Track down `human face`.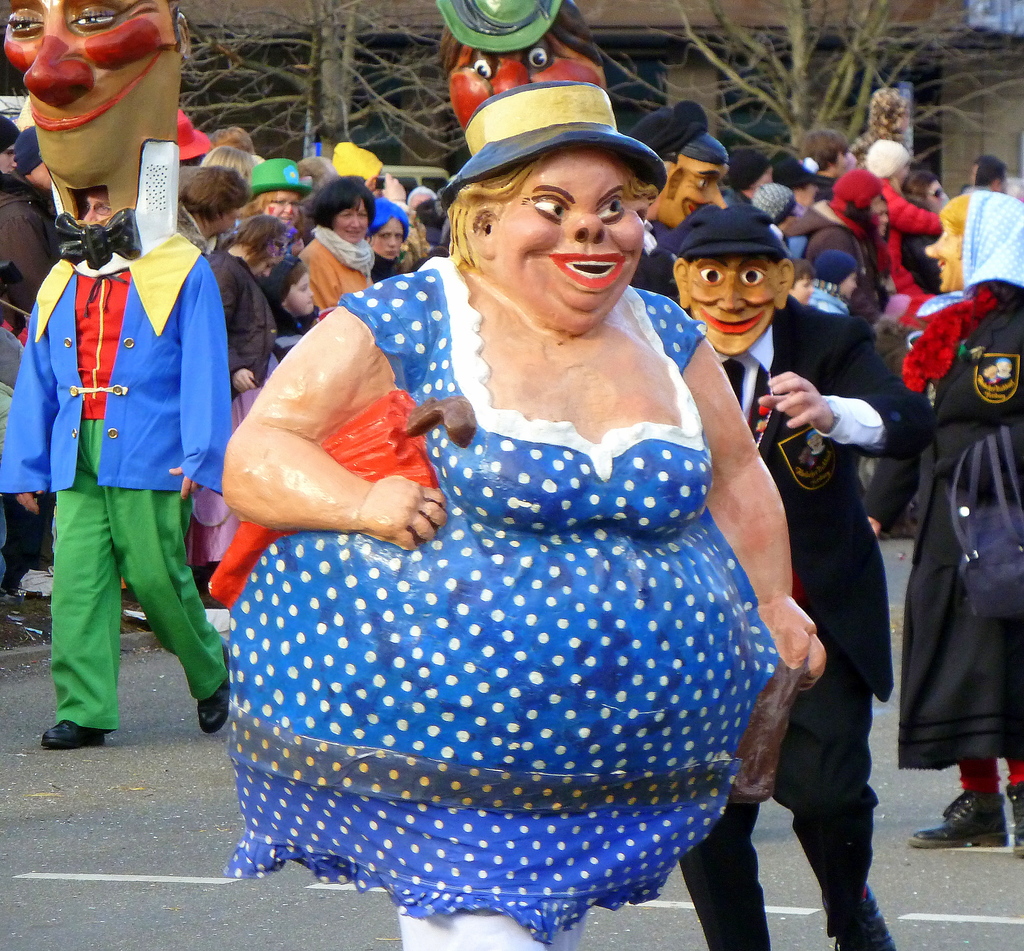
Tracked to locate(77, 191, 111, 224).
